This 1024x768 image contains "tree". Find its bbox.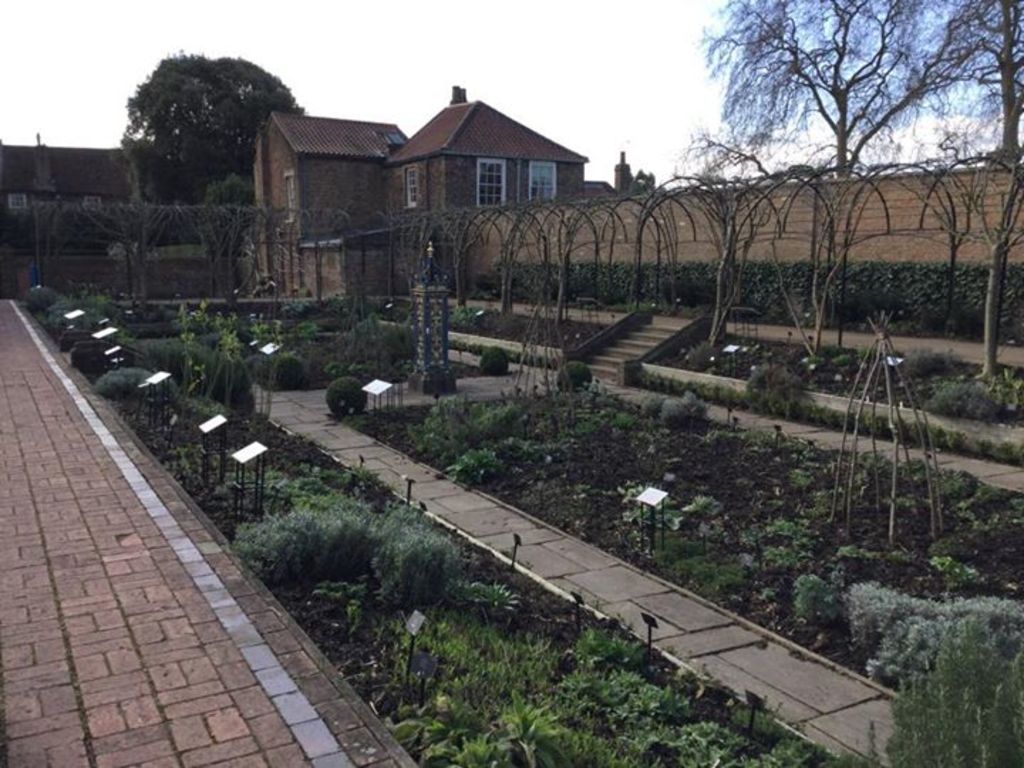
region(694, 0, 1023, 182).
